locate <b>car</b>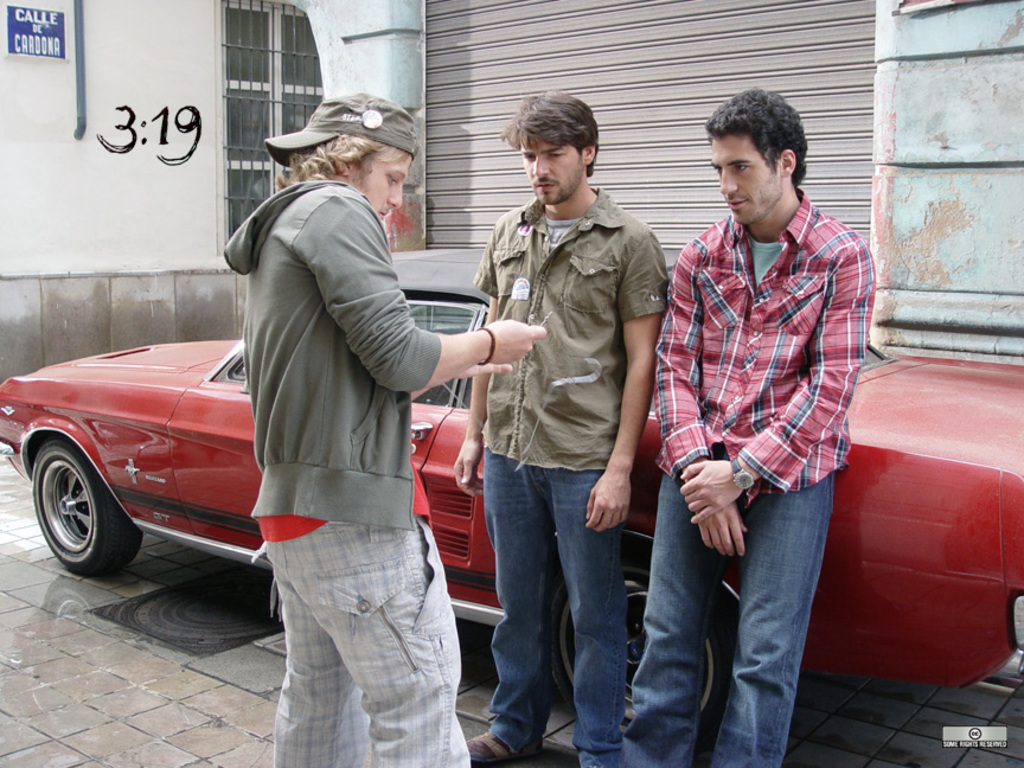
[left=0, top=252, right=1023, bottom=725]
